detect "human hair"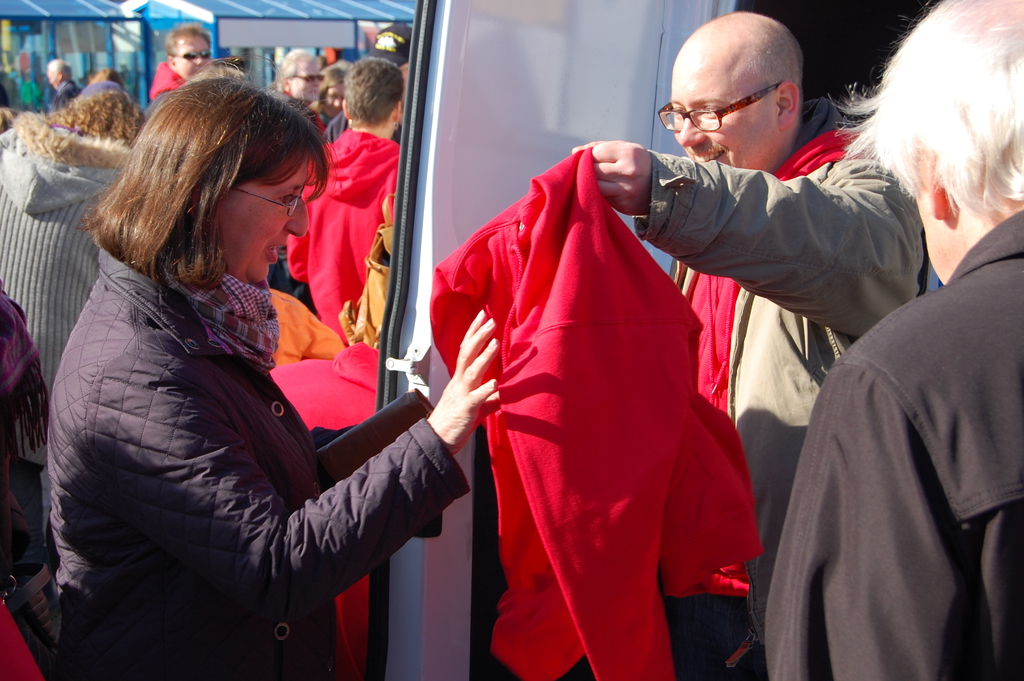
{"left": 100, "top": 68, "right": 318, "bottom": 313}
